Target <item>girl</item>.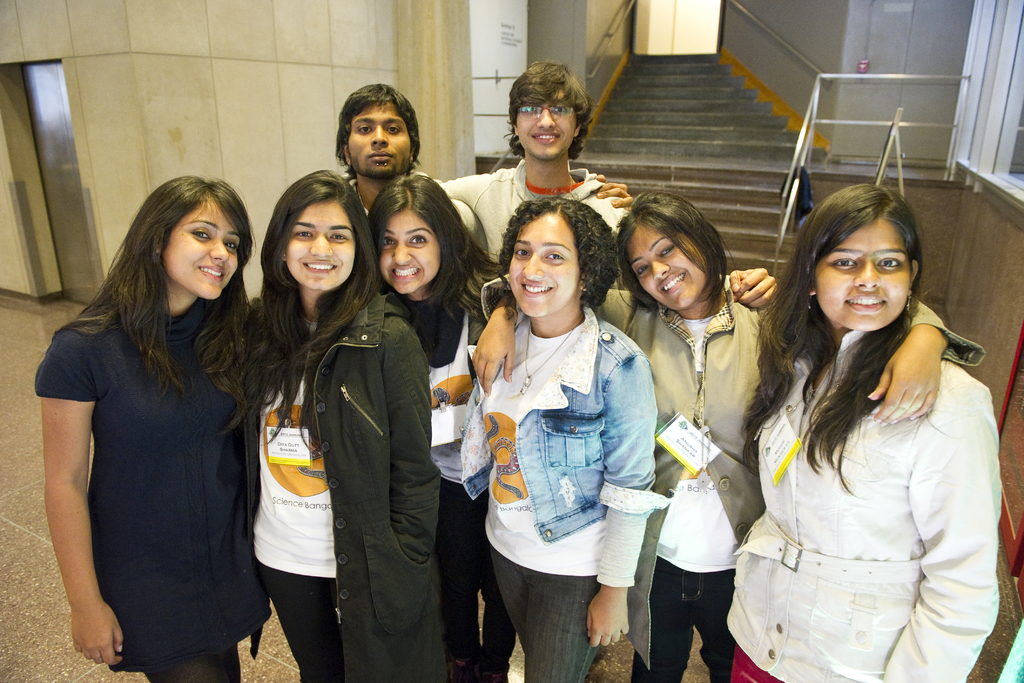
Target region: box(725, 183, 1005, 682).
